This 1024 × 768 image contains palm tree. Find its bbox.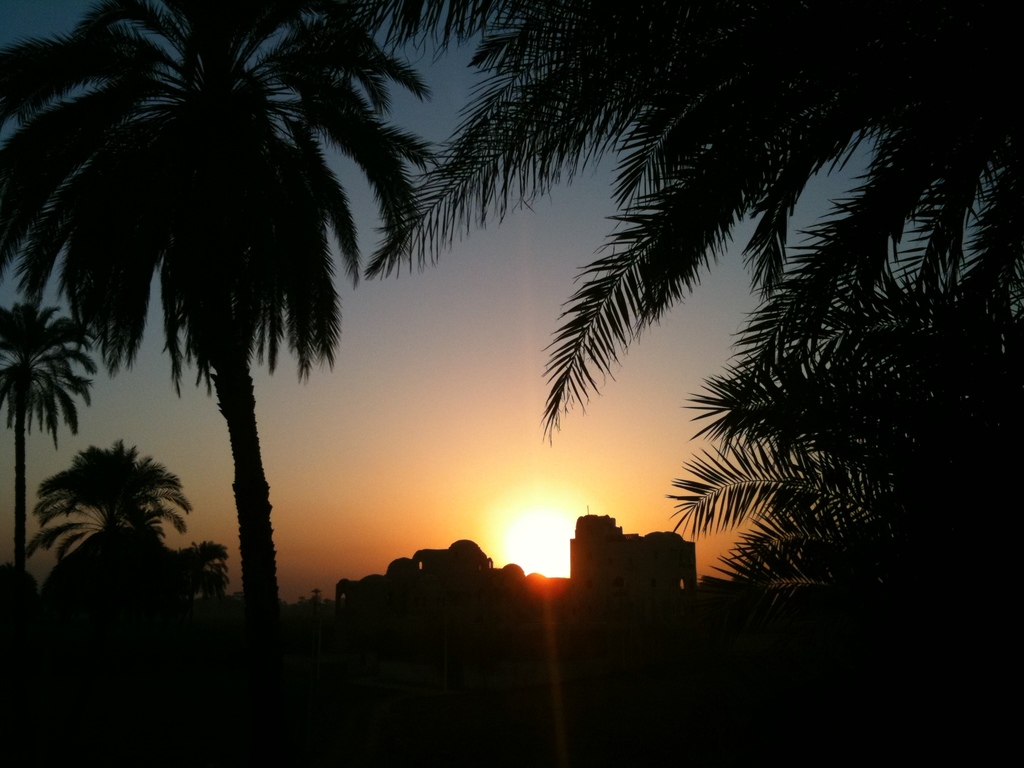
<region>0, 0, 1023, 767</region>.
